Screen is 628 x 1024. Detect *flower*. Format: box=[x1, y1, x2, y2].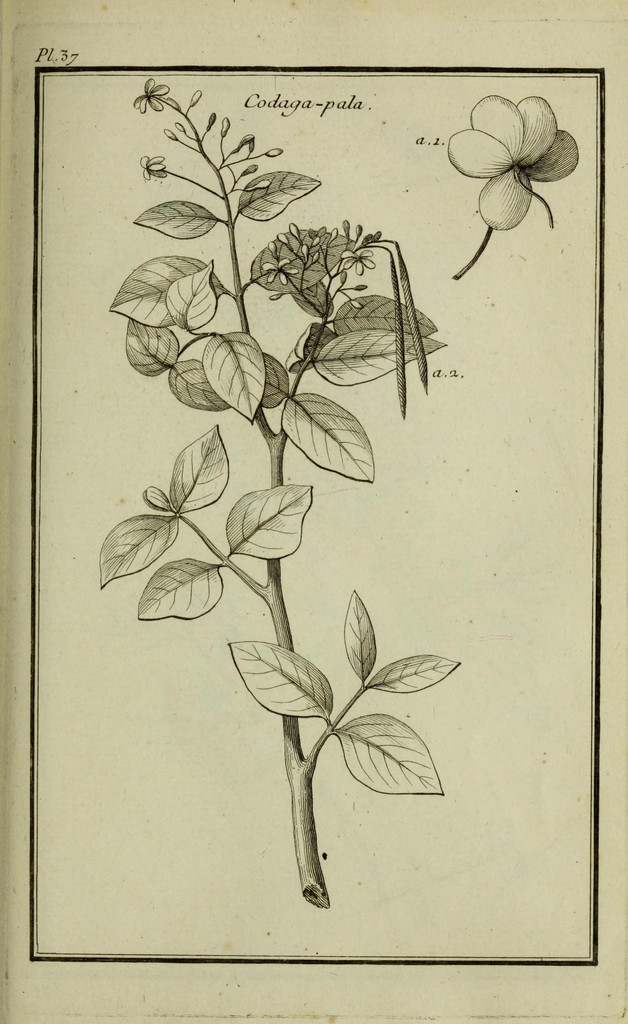
box=[136, 156, 168, 180].
